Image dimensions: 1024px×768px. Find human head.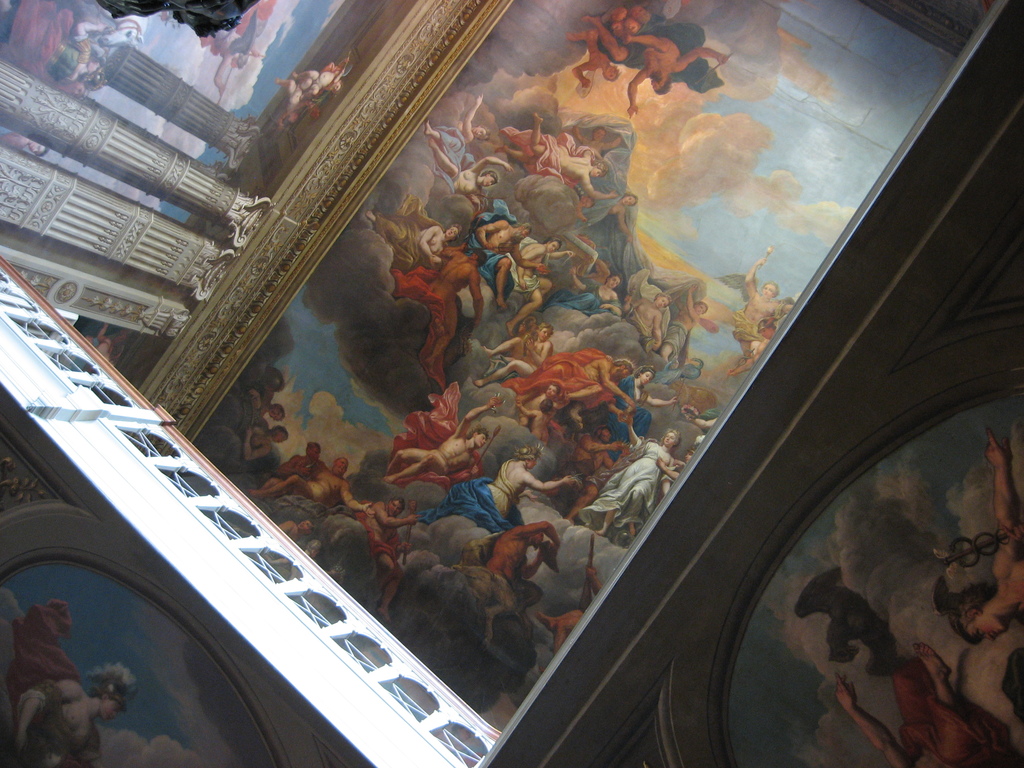
locate(756, 320, 773, 340).
